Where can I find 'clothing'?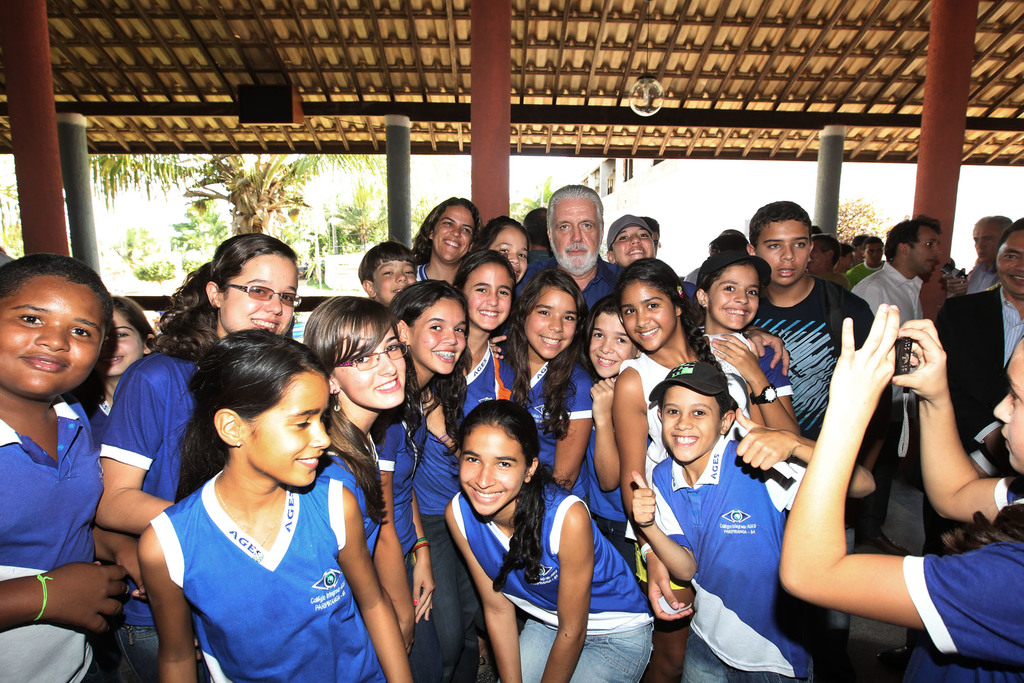
You can find it at [377, 397, 438, 682].
